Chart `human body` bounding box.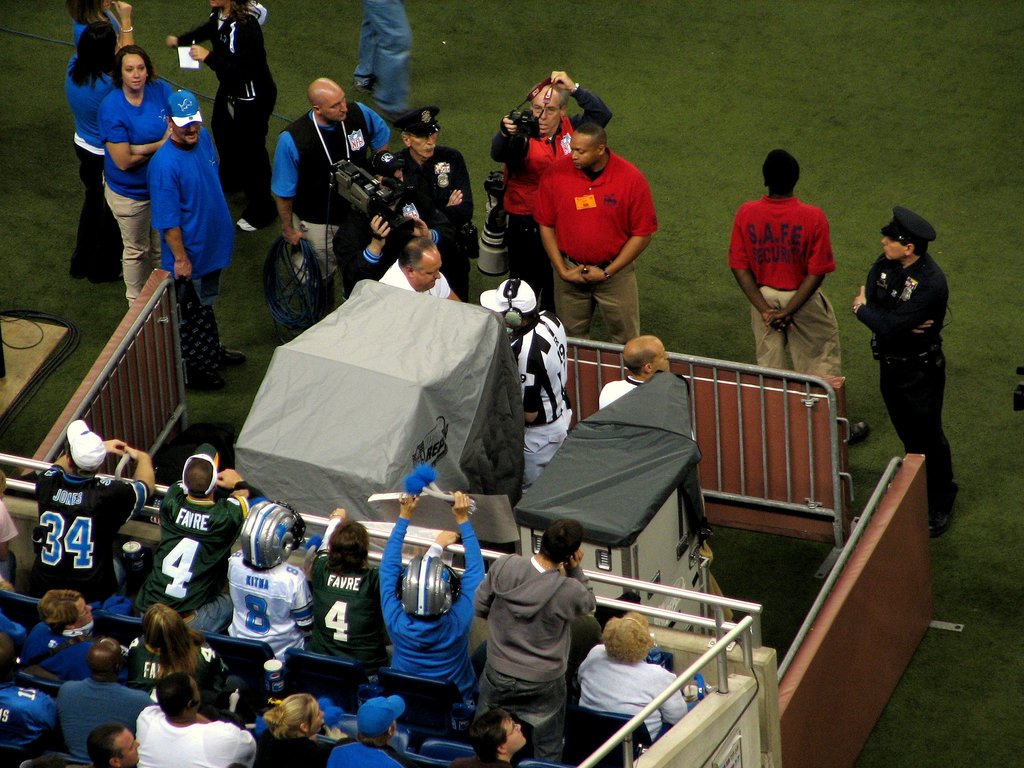
Charted: (453, 754, 511, 767).
